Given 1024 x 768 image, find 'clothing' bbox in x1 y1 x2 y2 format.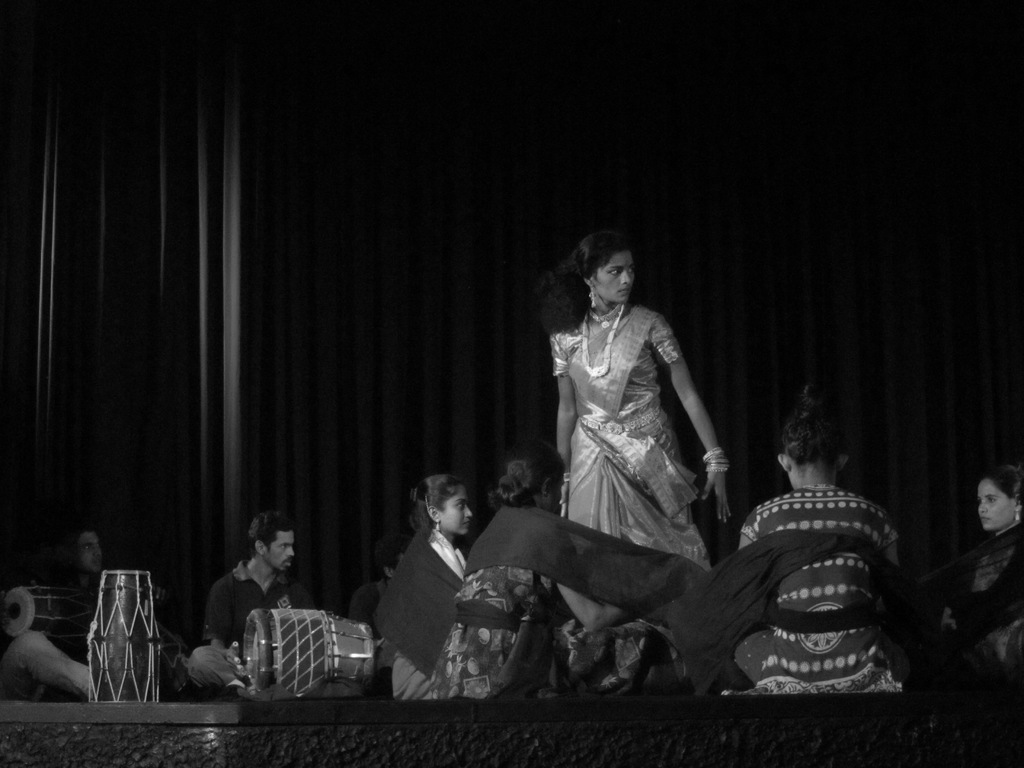
428 506 710 697.
